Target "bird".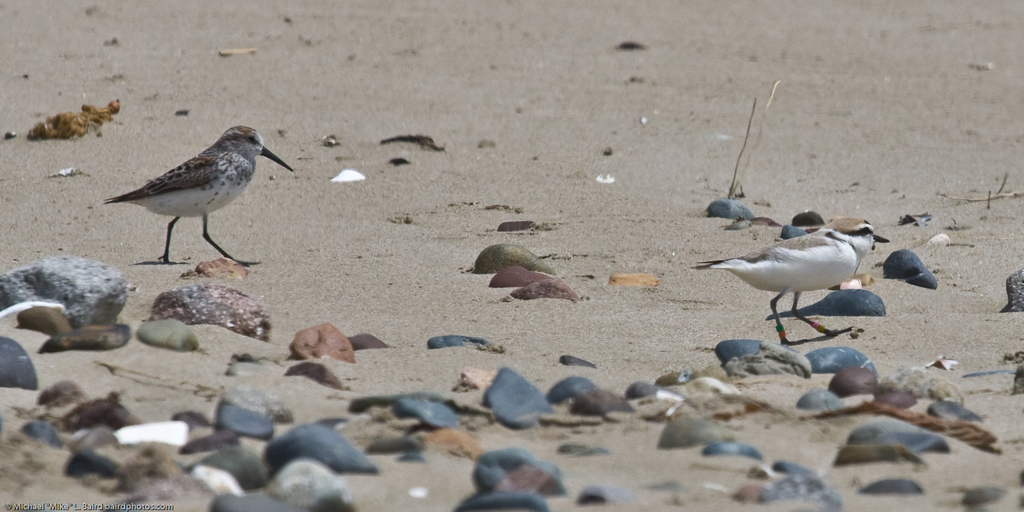
Target region: bbox(687, 209, 899, 353).
